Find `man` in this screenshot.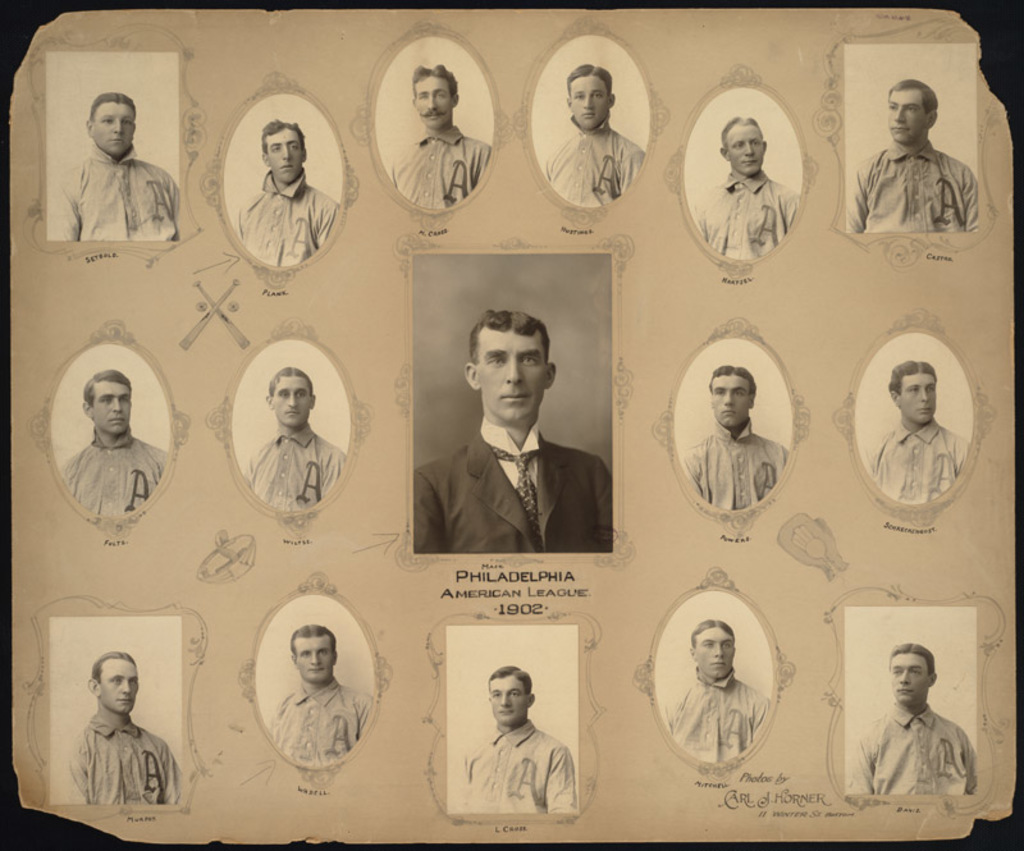
The bounding box for `man` is 849,82,978,235.
